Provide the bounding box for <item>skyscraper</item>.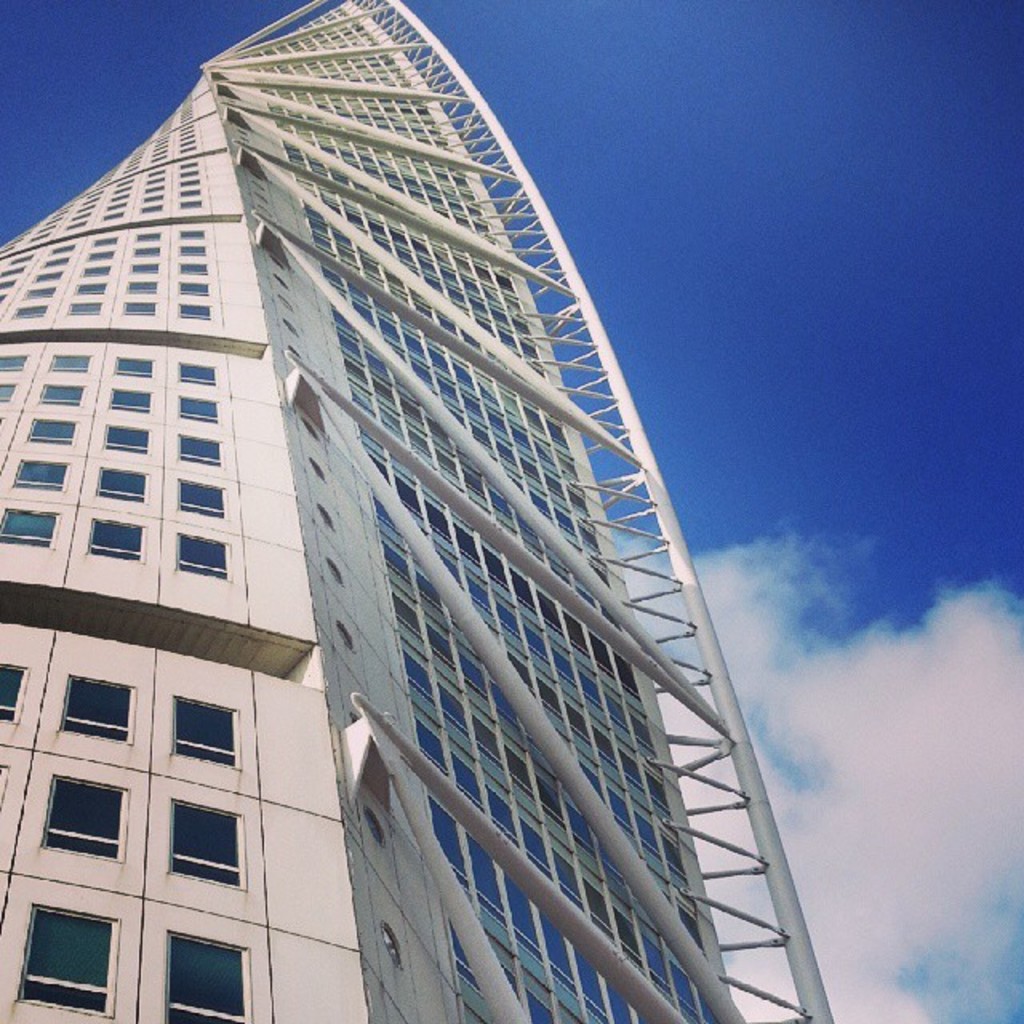
(x1=0, y1=0, x2=851, y2=1022).
